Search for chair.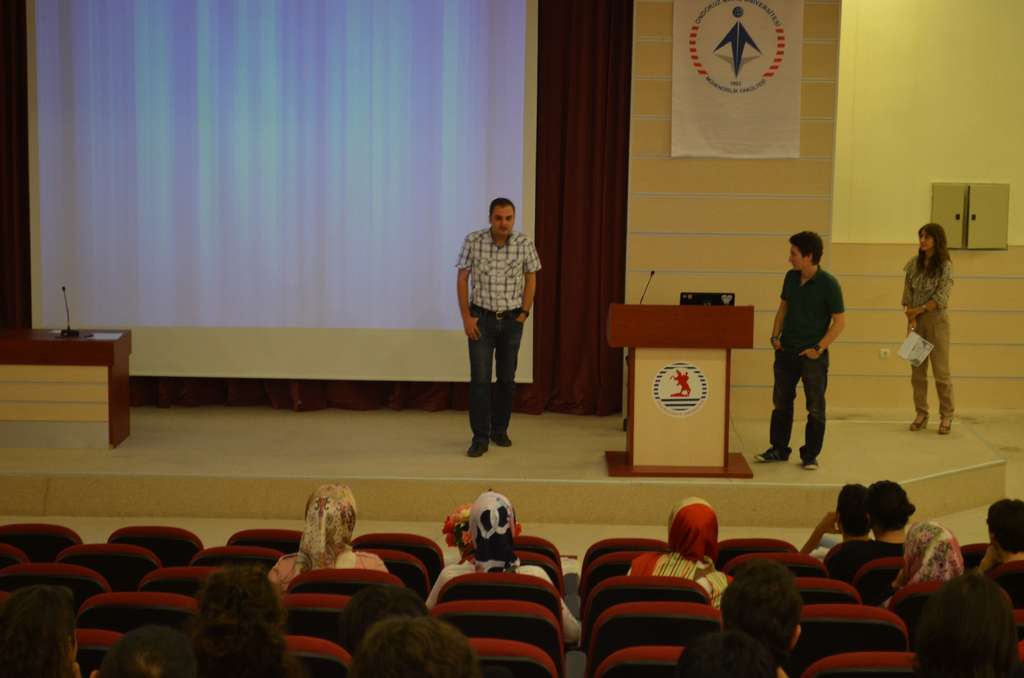
Found at locate(0, 544, 35, 577).
